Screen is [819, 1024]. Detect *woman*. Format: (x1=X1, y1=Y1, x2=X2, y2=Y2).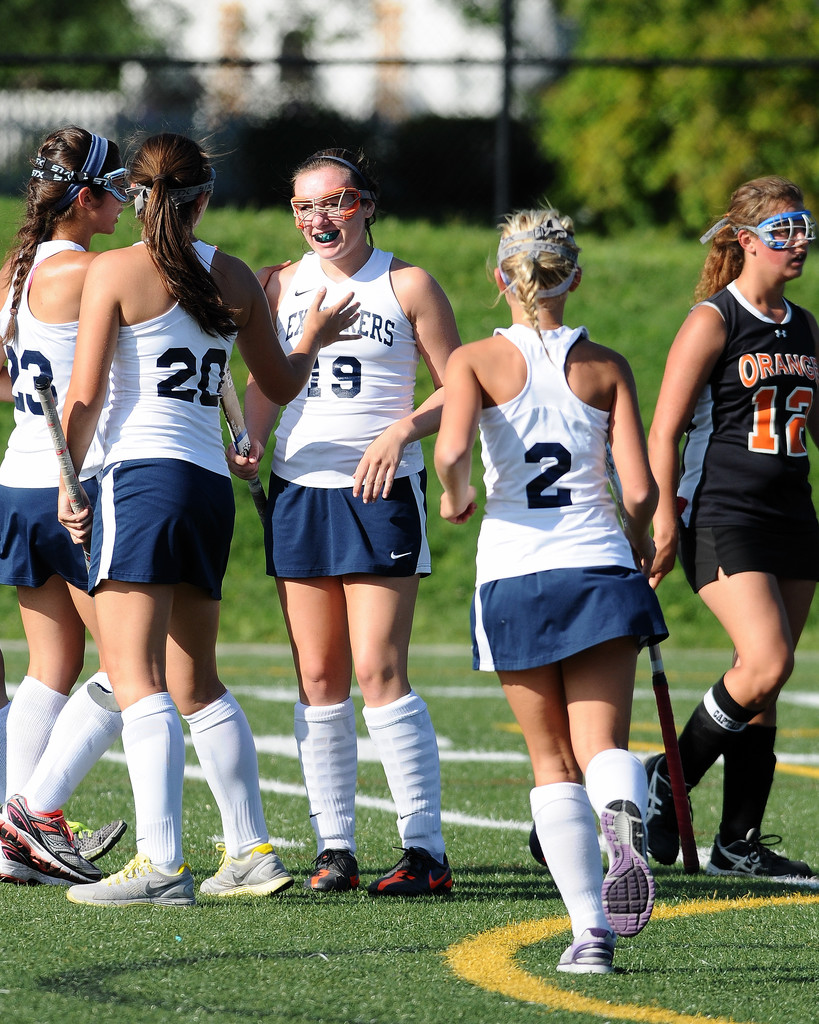
(x1=434, y1=200, x2=675, y2=979).
